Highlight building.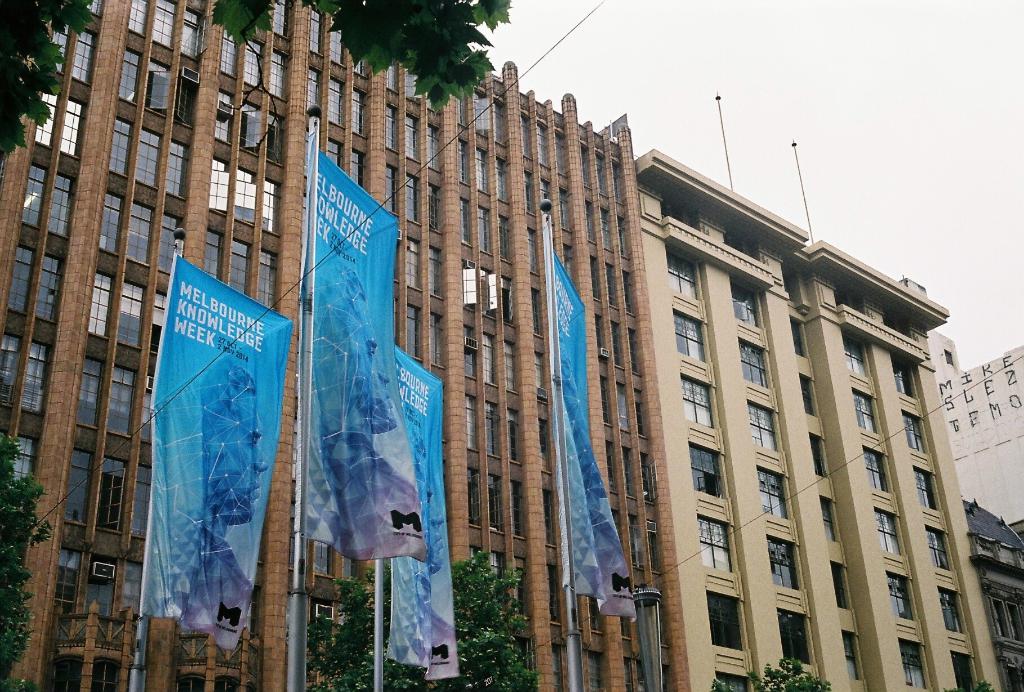
Highlighted region: [left=963, top=498, right=1023, bottom=691].
